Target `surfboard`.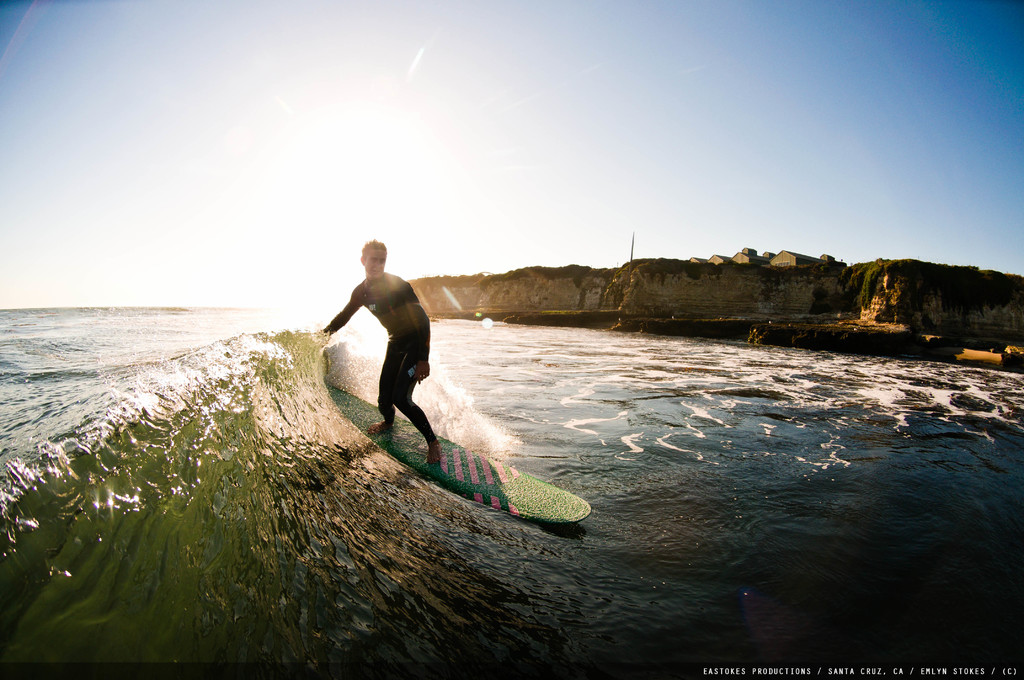
Target region: 326, 386, 595, 530.
